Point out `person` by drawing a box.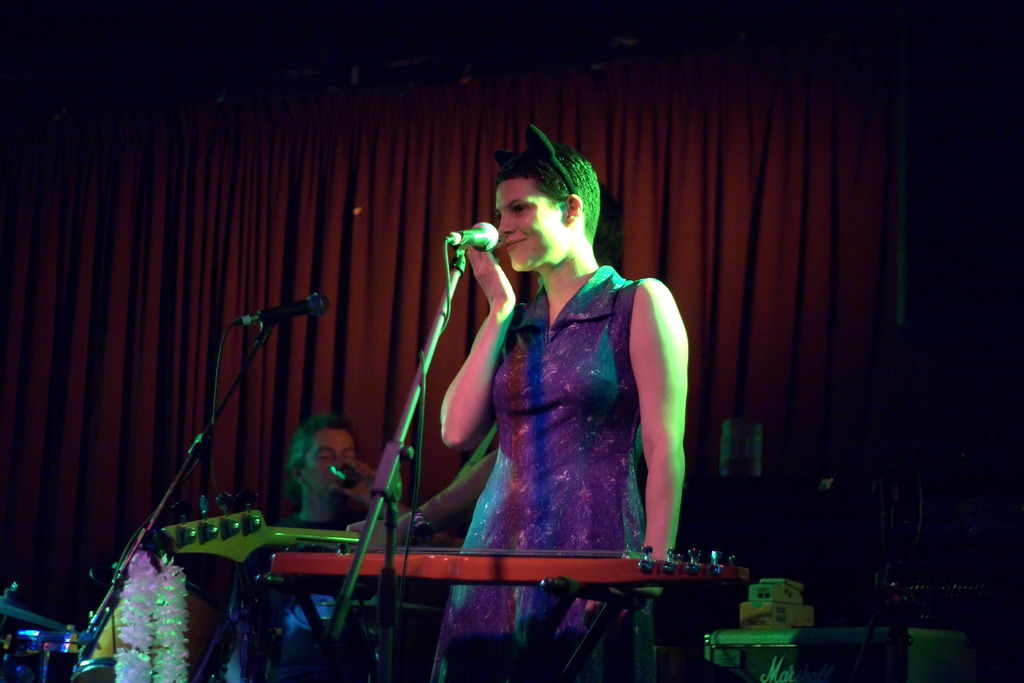
(x1=278, y1=413, x2=389, y2=537).
